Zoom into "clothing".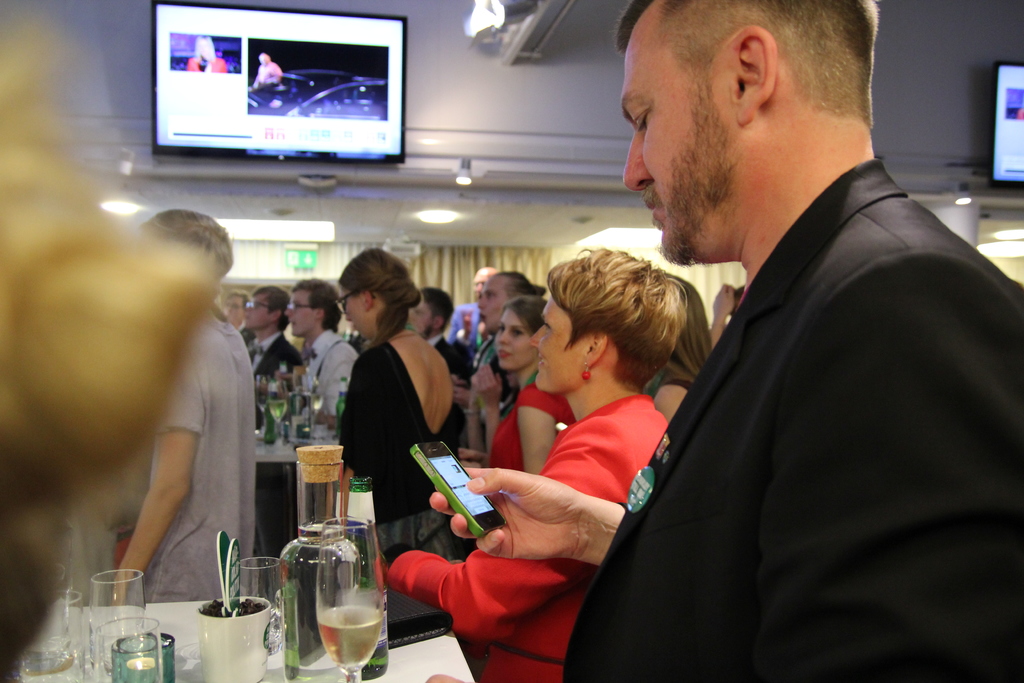
Zoom target: region(343, 345, 468, 549).
